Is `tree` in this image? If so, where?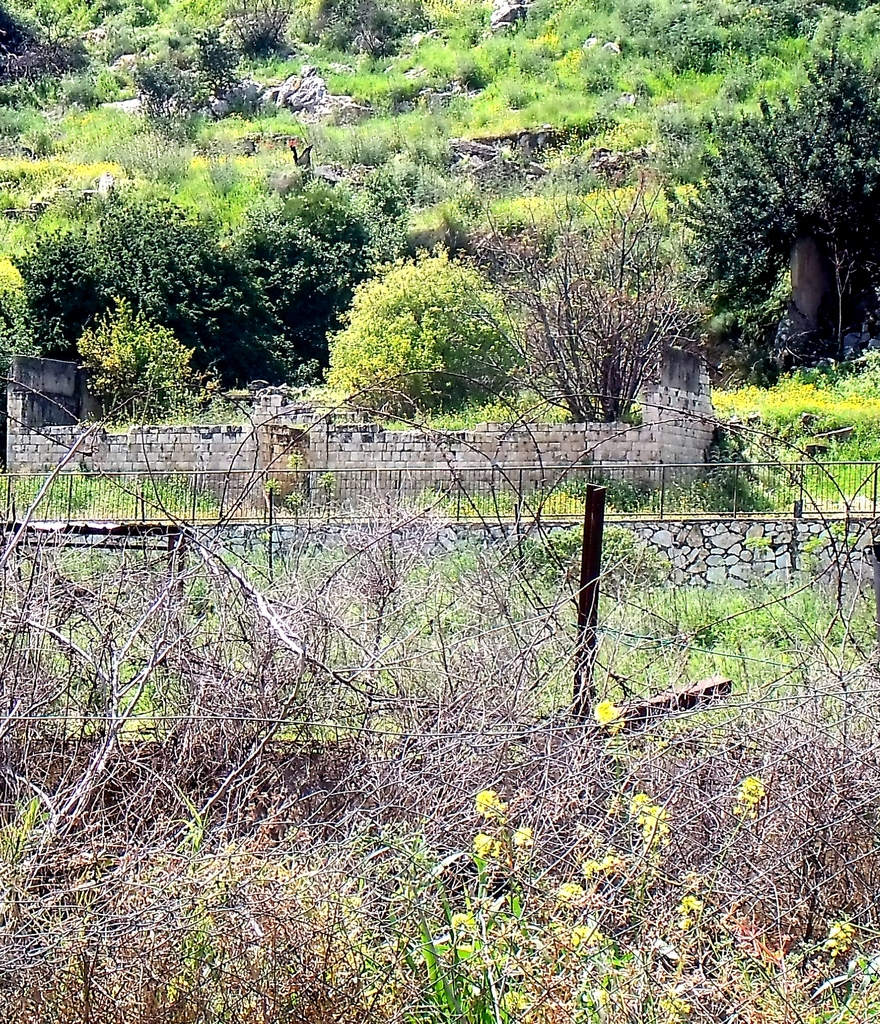
Yes, at [left=493, top=157, right=704, bottom=426].
